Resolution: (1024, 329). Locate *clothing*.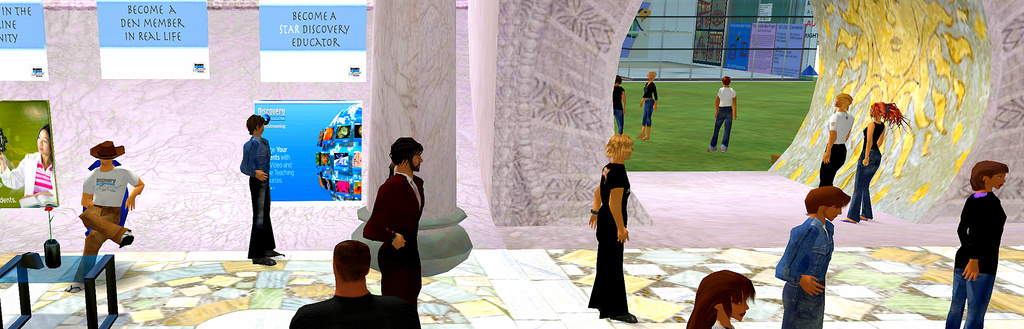
(76,167,136,280).
